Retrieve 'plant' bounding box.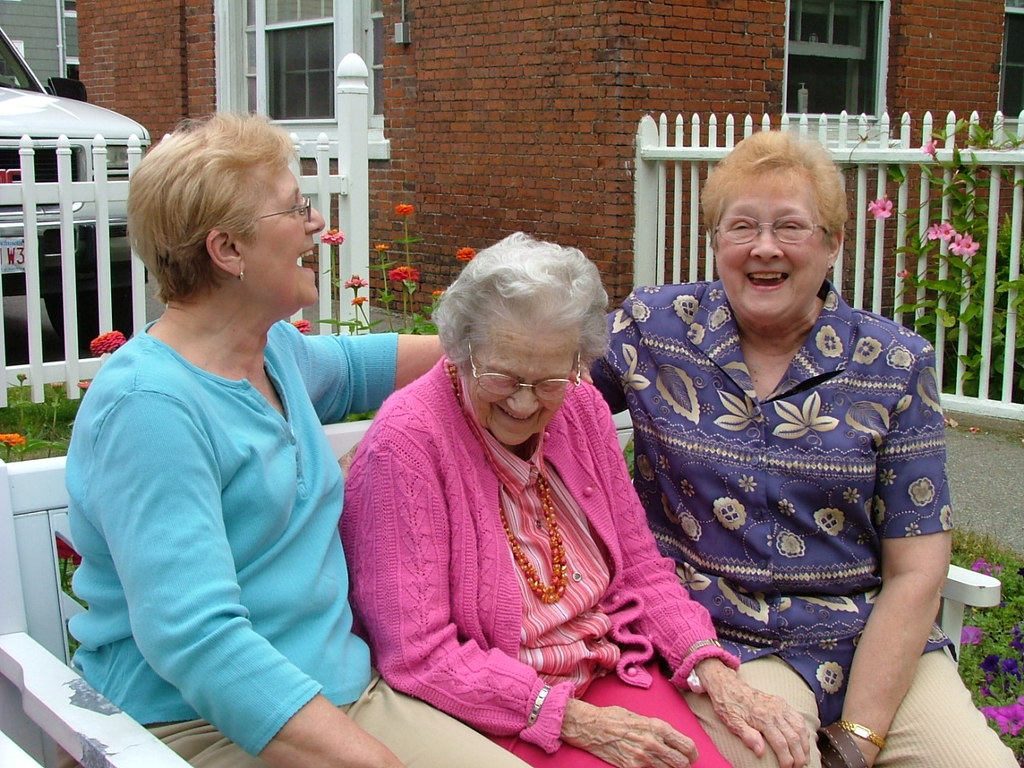
Bounding box: [386,264,432,336].
